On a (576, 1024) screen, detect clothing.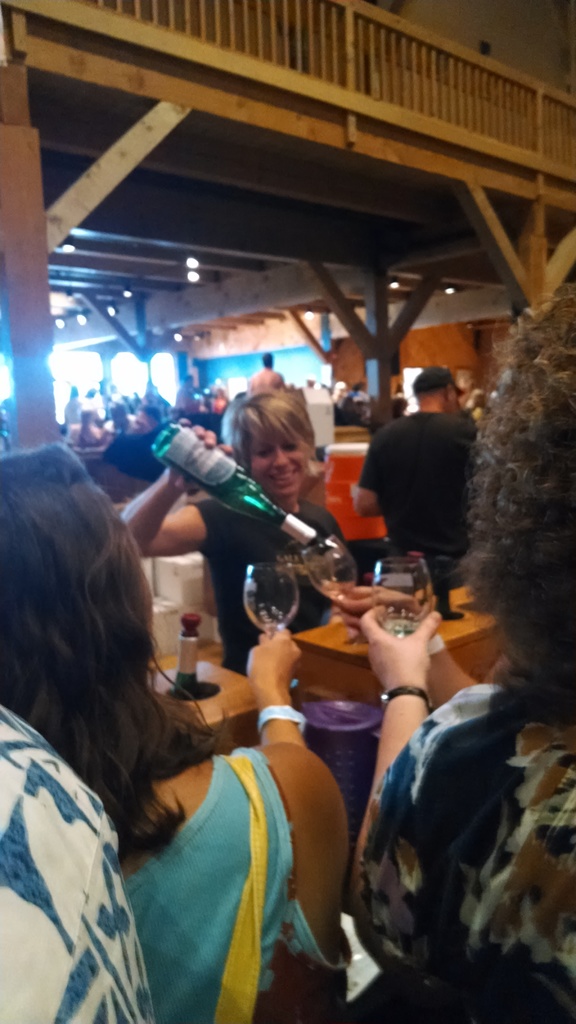
locate(49, 700, 351, 1023).
